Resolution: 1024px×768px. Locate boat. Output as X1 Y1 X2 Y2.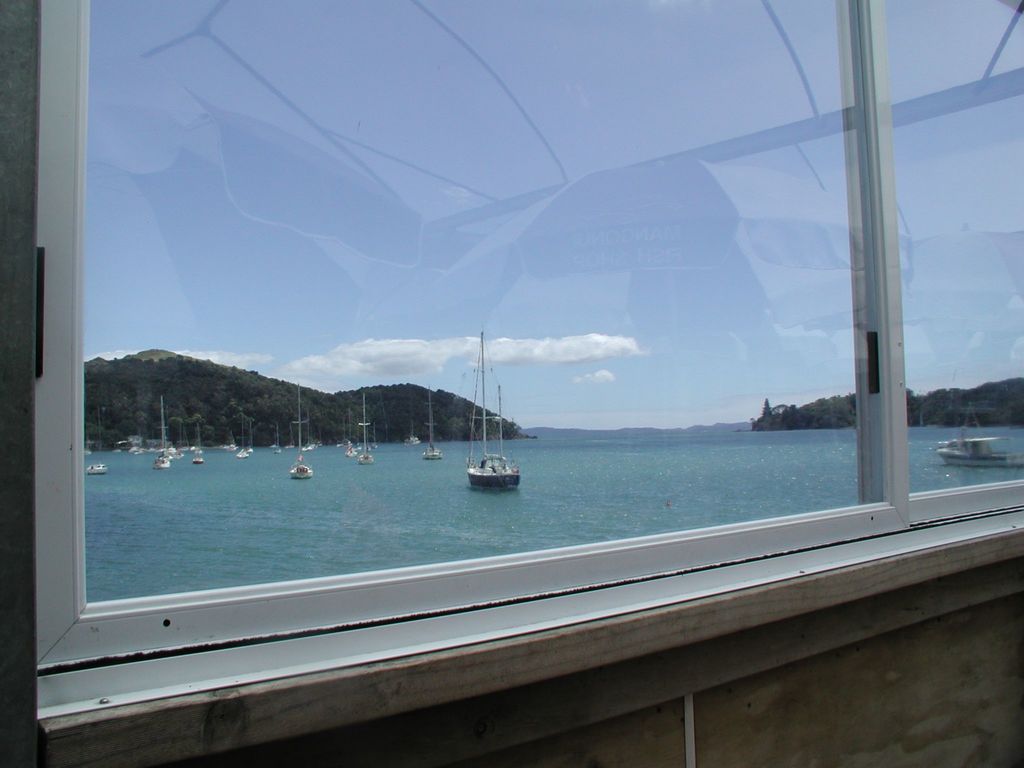
174 420 182 460.
